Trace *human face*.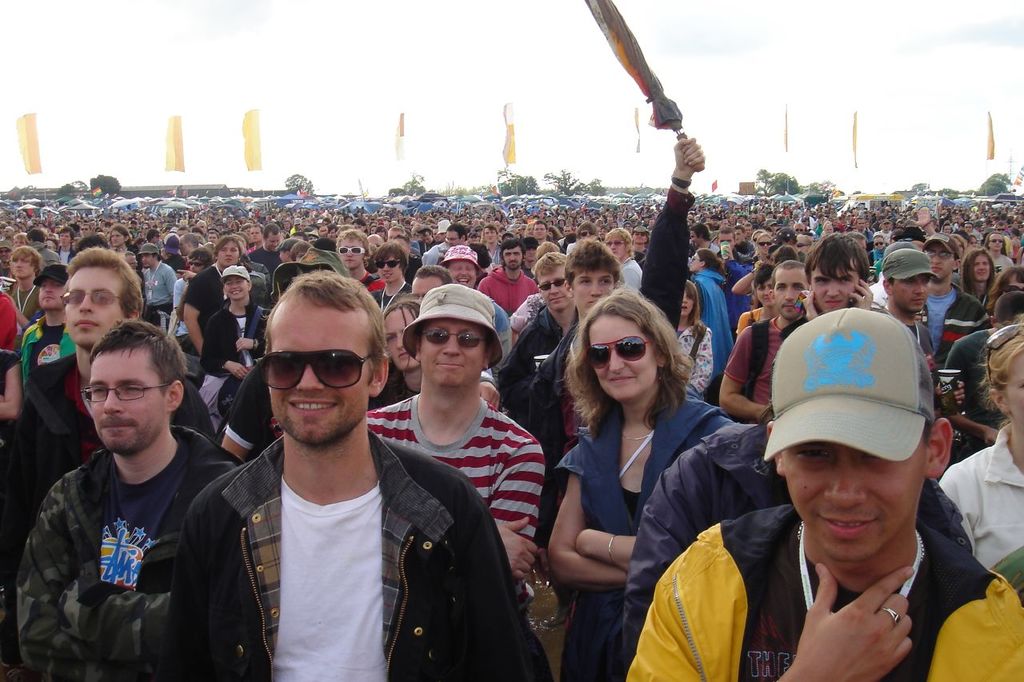
Traced to <region>64, 265, 122, 348</region>.
